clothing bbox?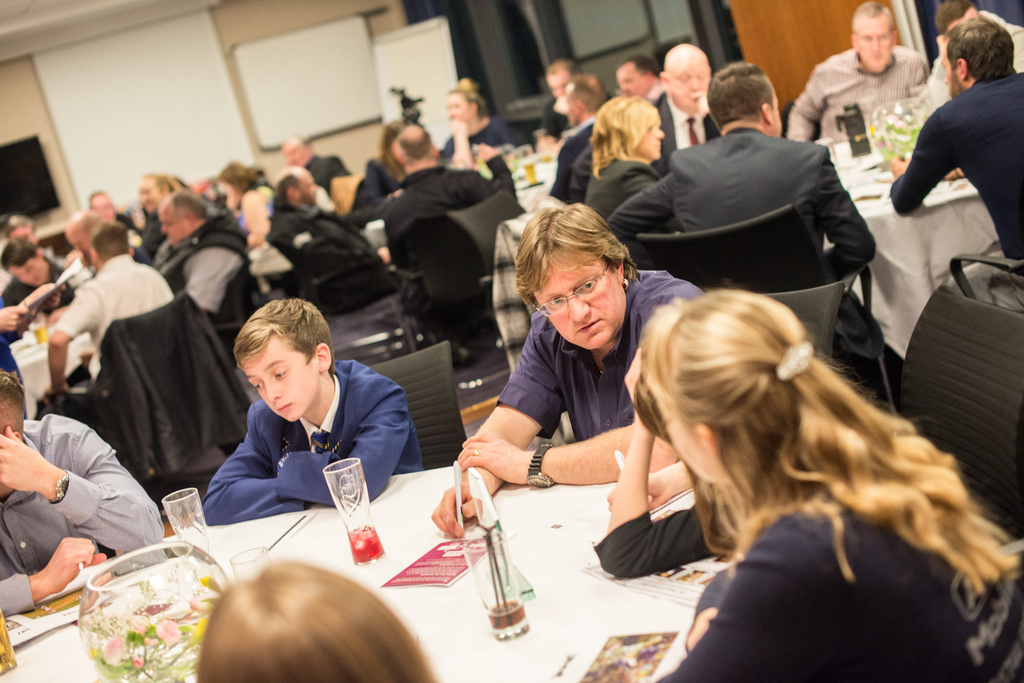
[left=141, top=207, right=162, bottom=256]
